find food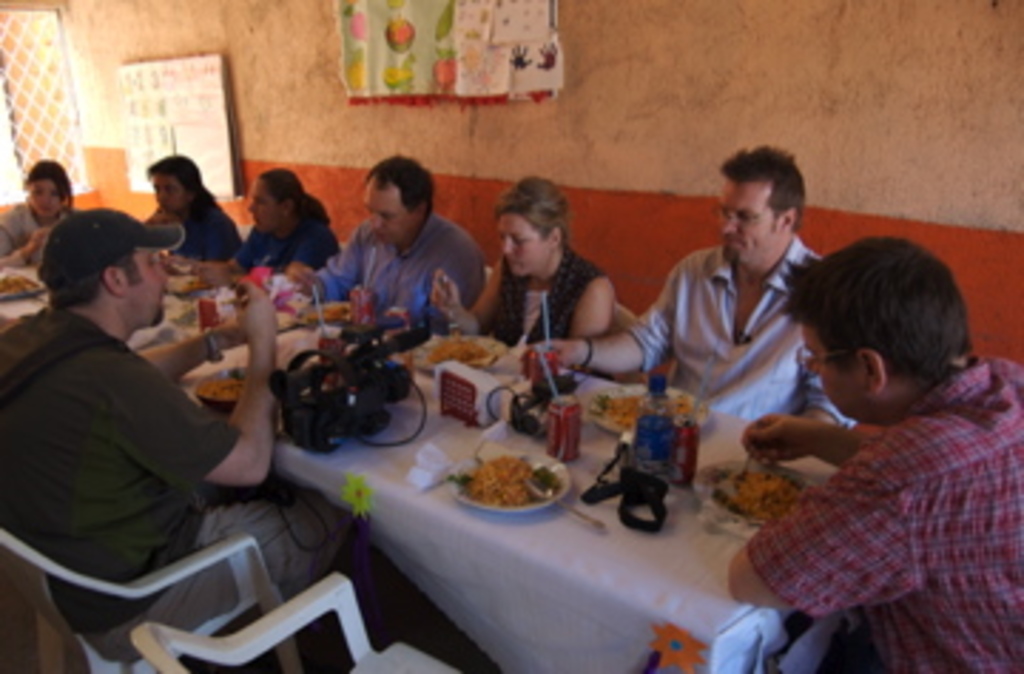
pyautogui.locateOnScreen(432, 57, 458, 97)
